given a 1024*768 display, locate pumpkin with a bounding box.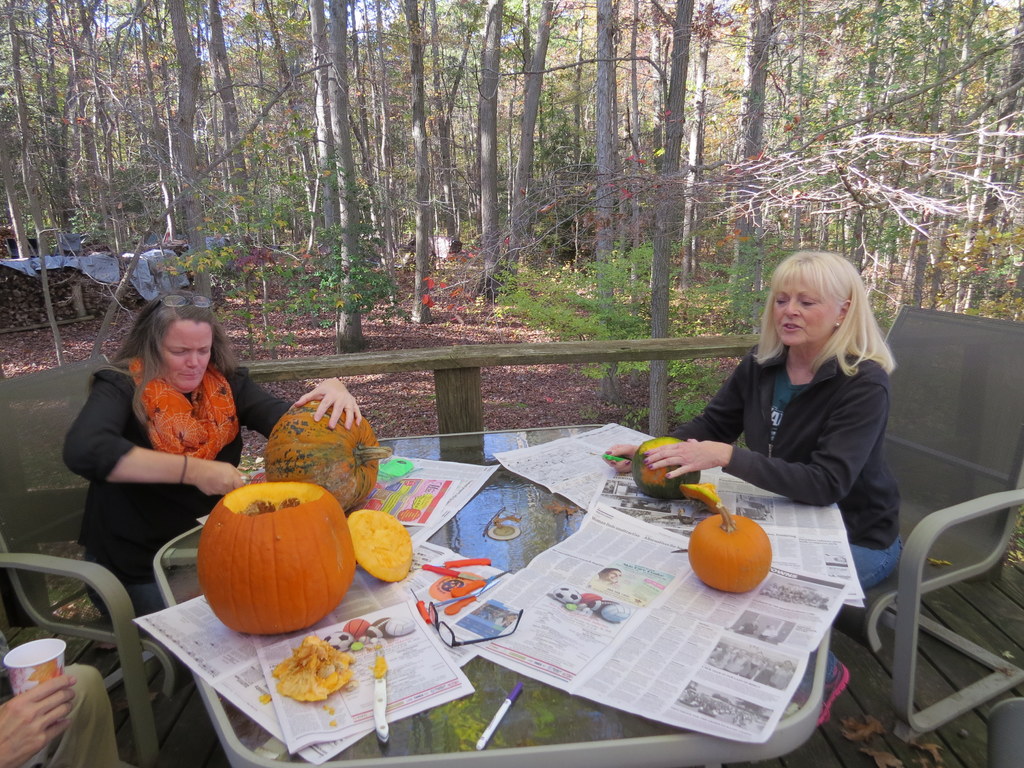
Located: 682/499/775/595.
